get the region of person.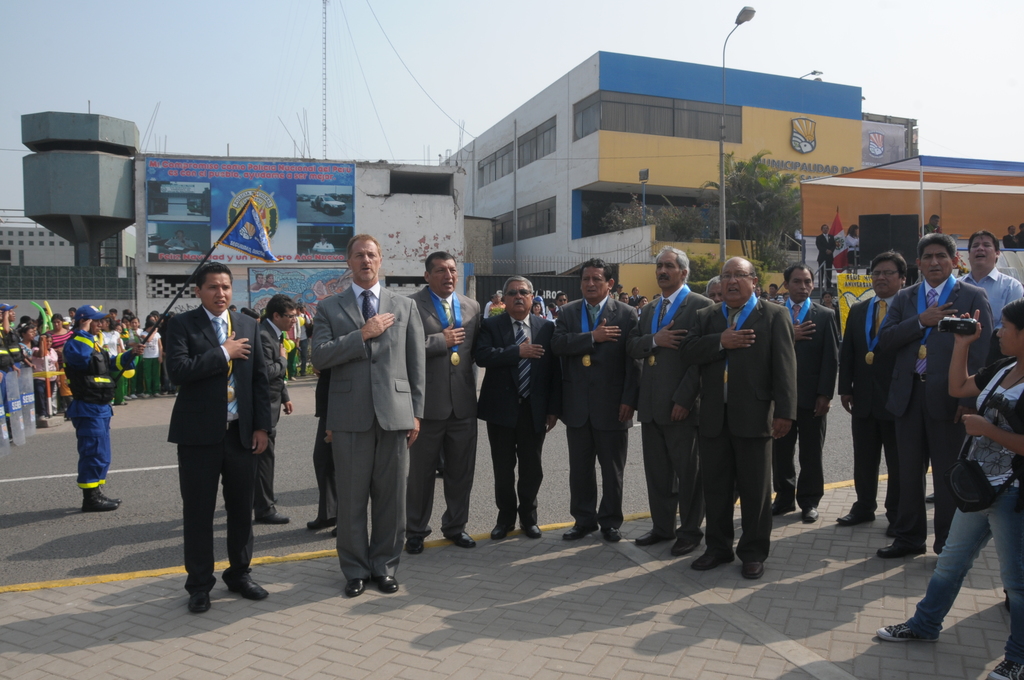
pyautogui.locateOnScreen(125, 317, 151, 380).
